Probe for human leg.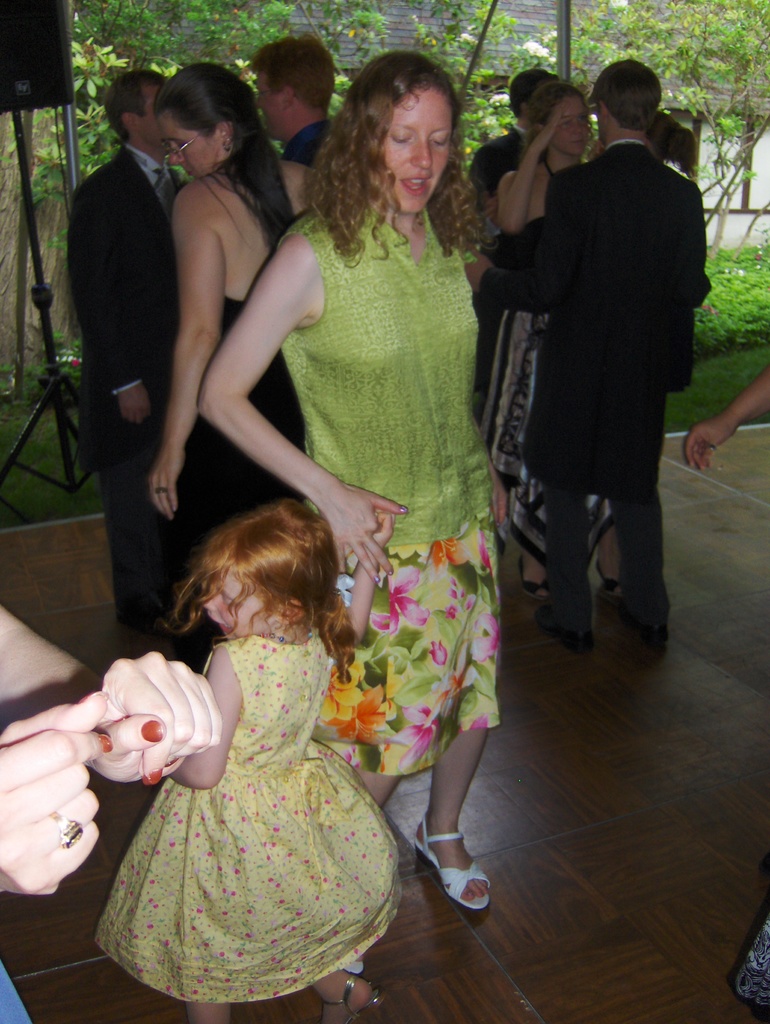
Probe result: bbox=(417, 673, 506, 935).
